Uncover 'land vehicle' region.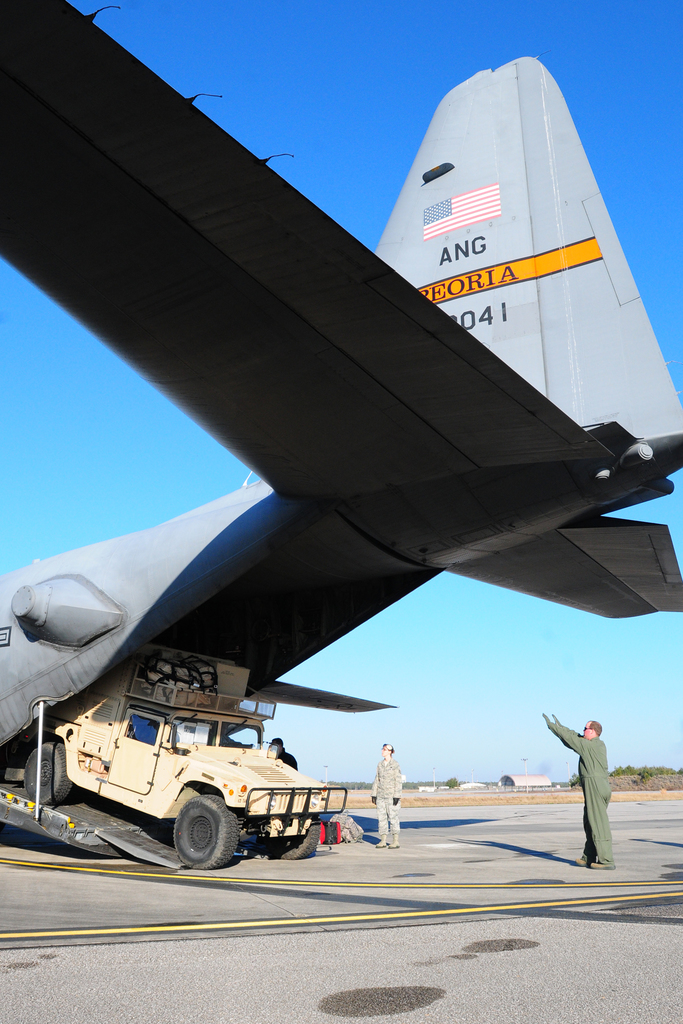
Uncovered: bbox=[53, 663, 319, 866].
